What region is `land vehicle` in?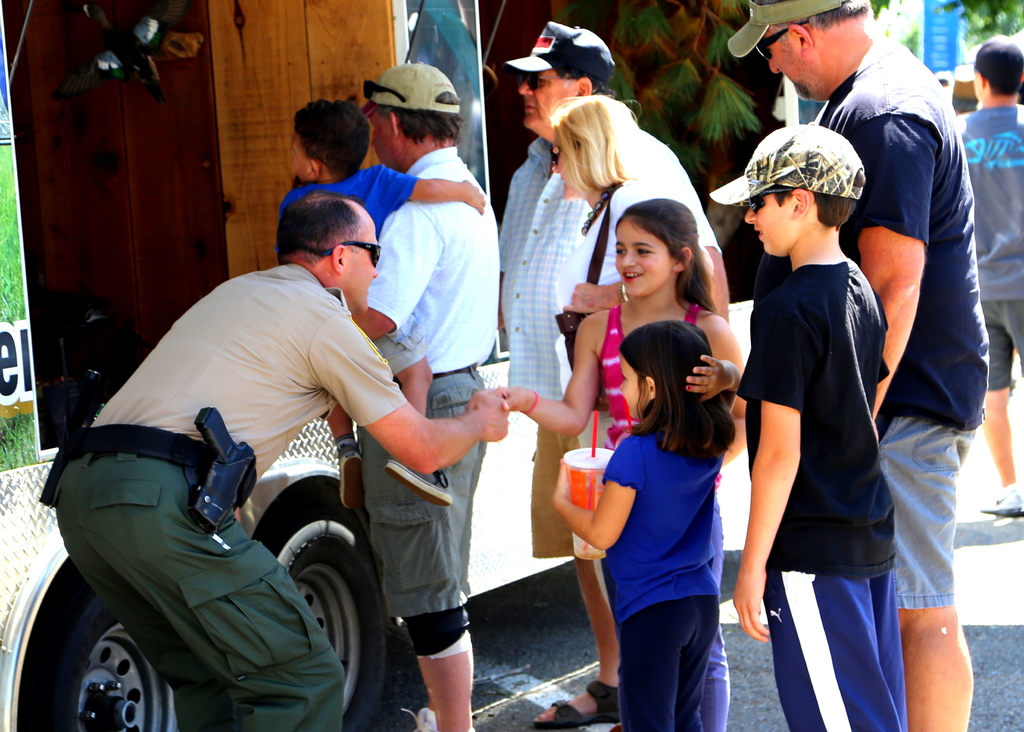
locate(0, 0, 962, 731).
